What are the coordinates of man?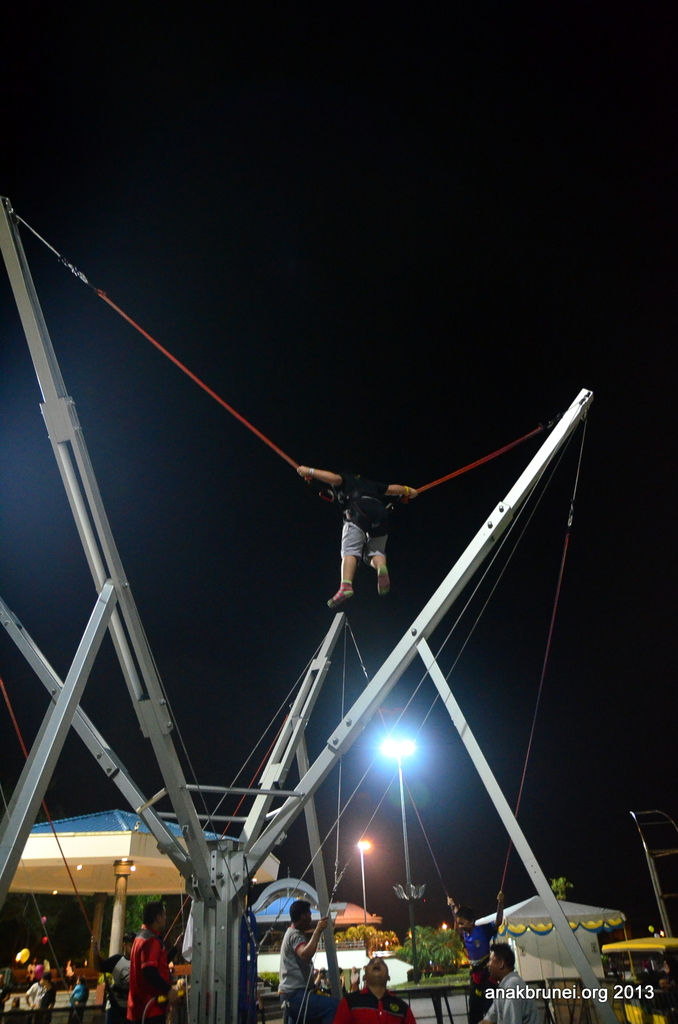
(125,900,167,1023).
